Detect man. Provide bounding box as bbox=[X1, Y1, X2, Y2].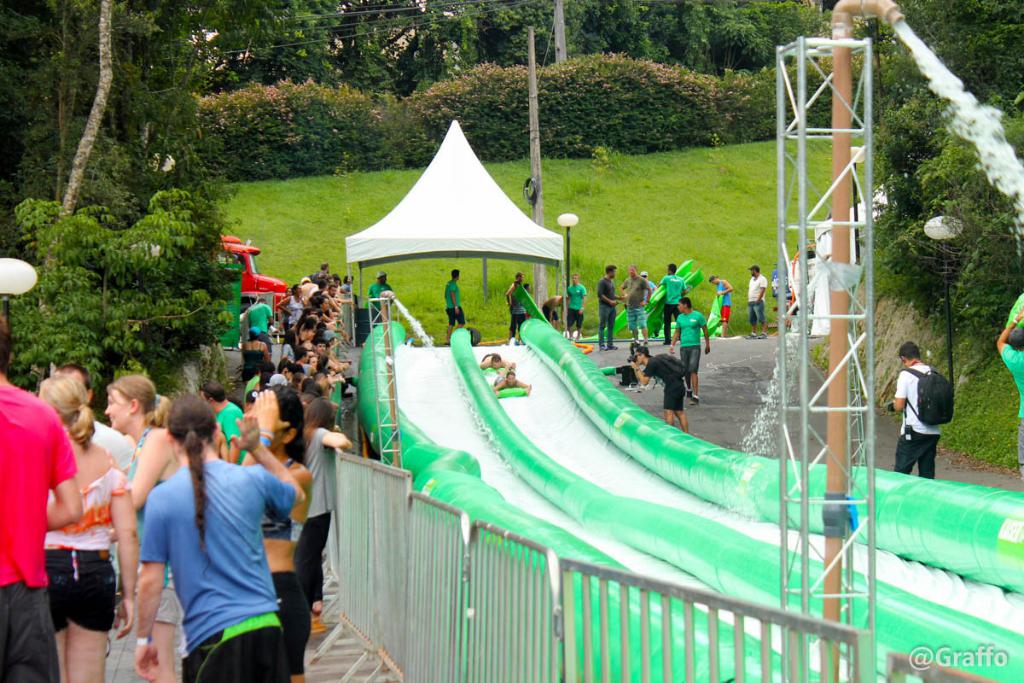
bbox=[889, 334, 967, 485].
